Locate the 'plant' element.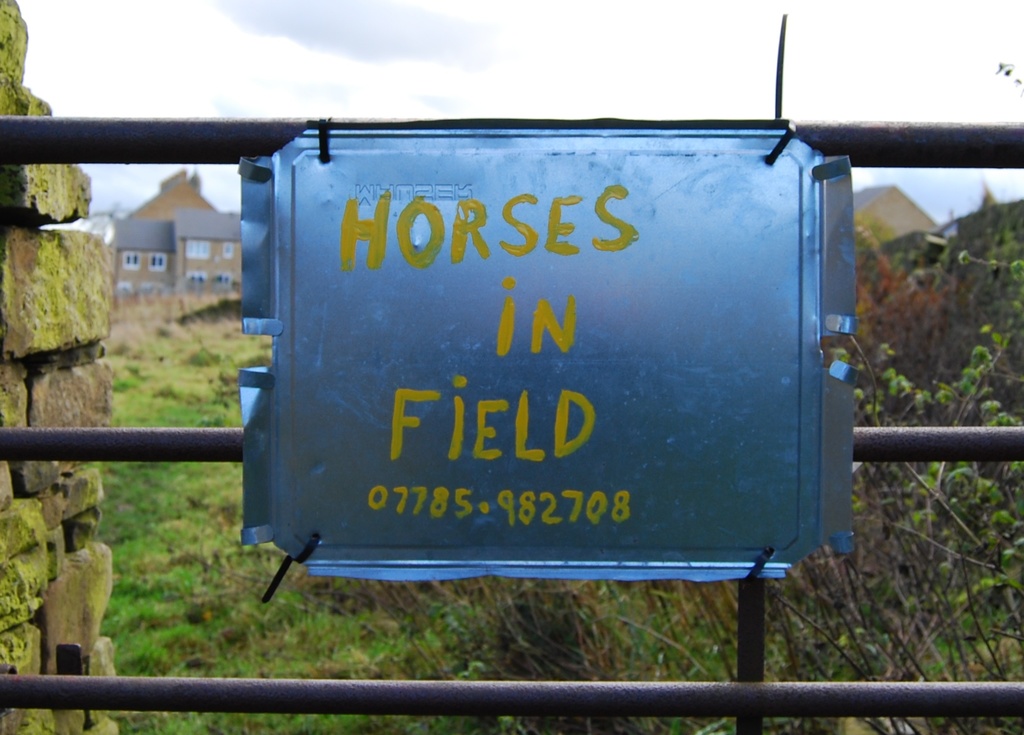
Element bbox: <bbox>170, 292, 244, 335</bbox>.
